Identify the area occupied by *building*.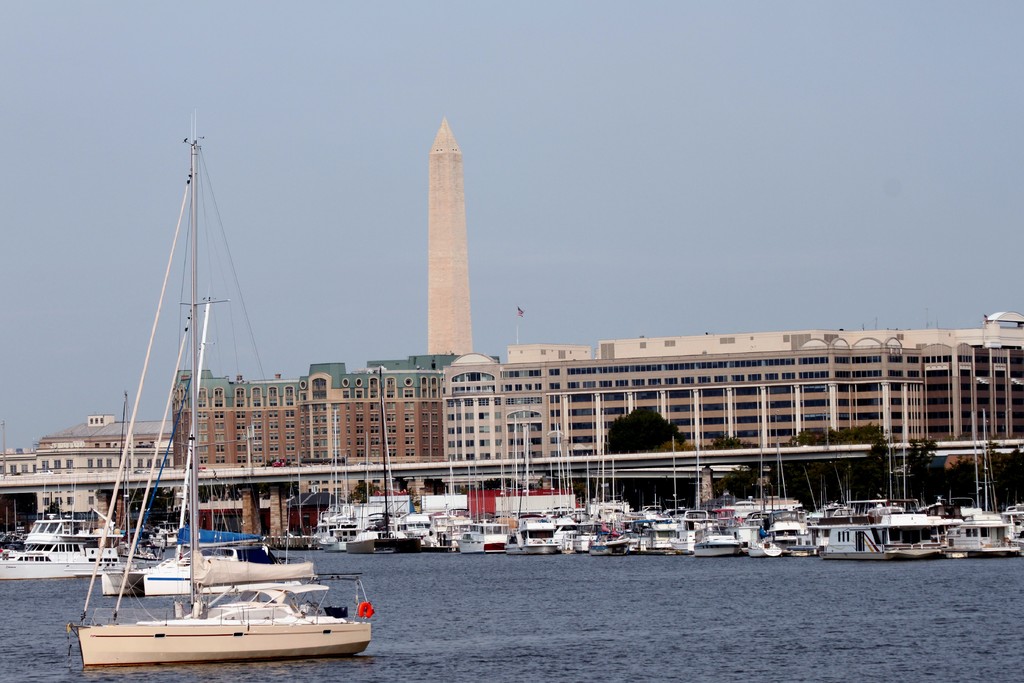
Area: bbox=(425, 118, 472, 356).
